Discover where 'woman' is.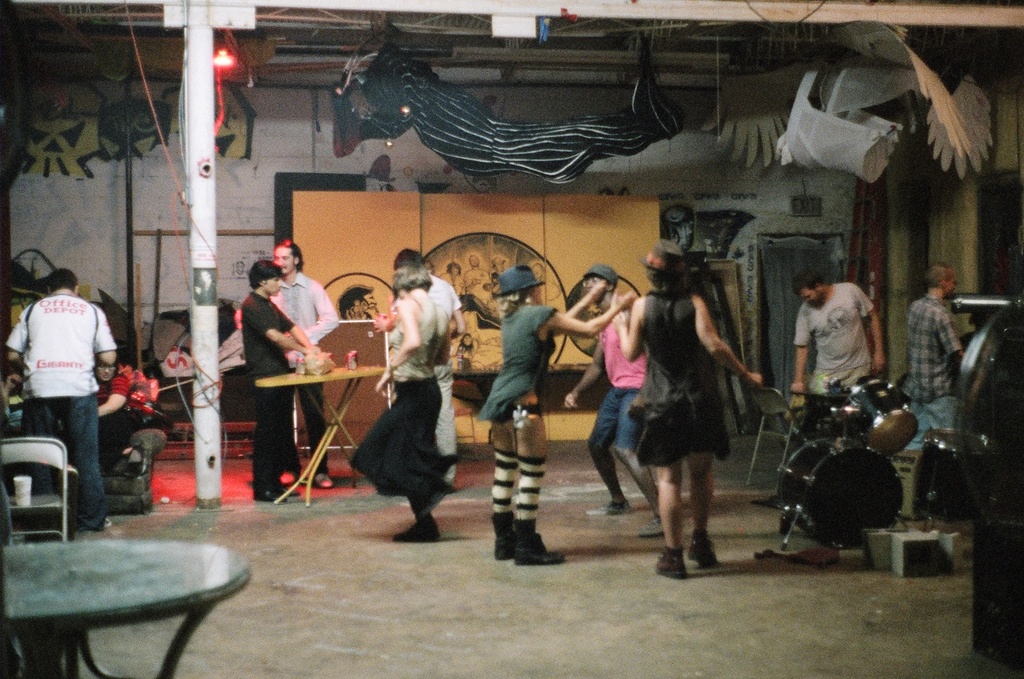
Discovered at [345, 264, 461, 544].
